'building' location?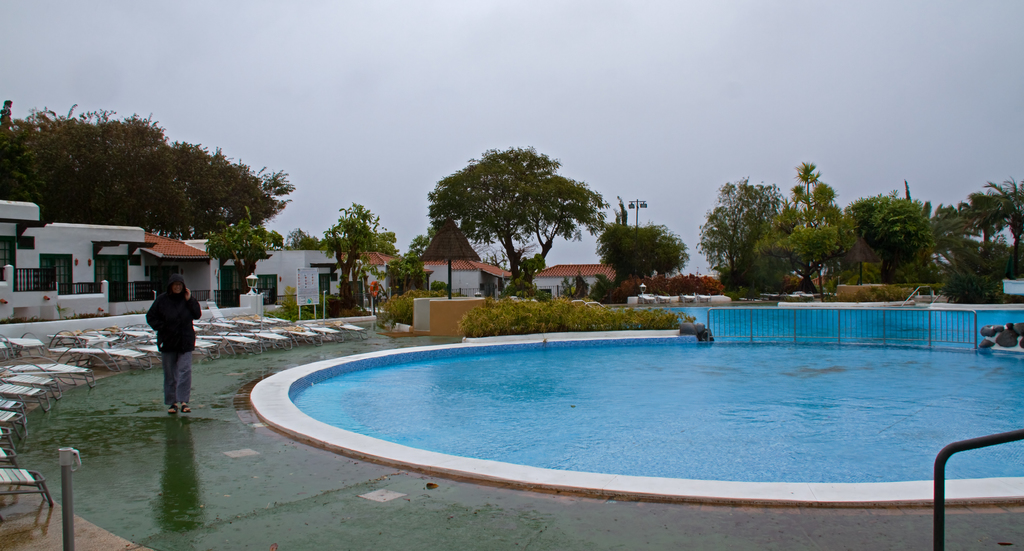
crop(0, 197, 227, 321)
